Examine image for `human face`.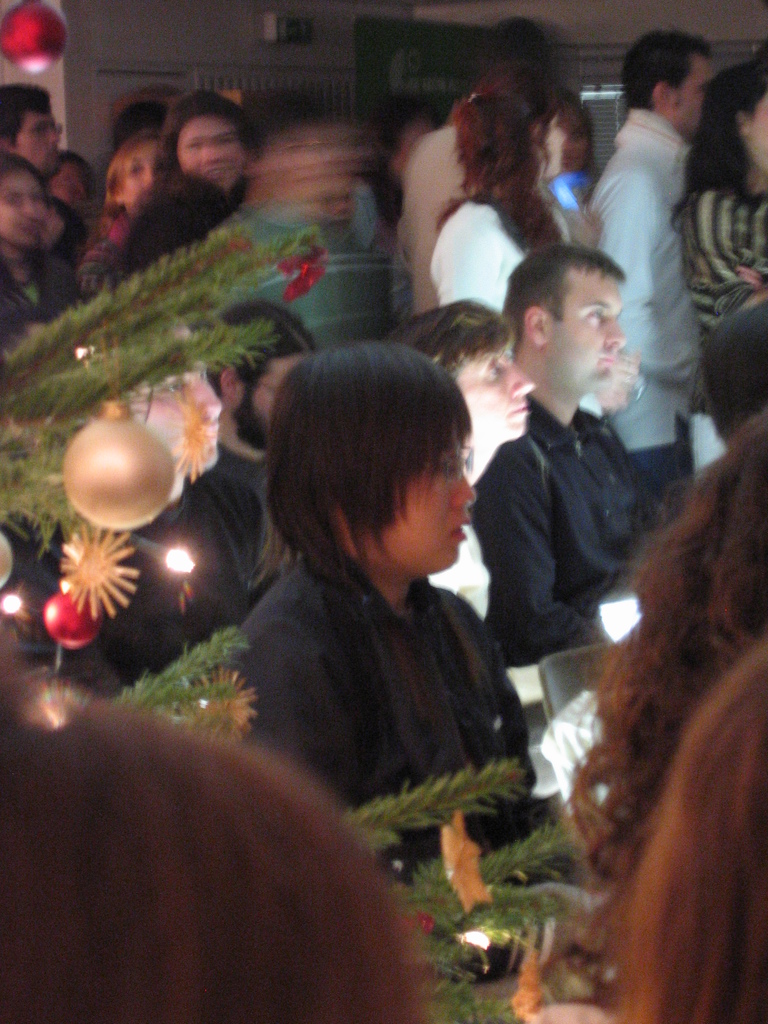
Examination result: <region>460, 345, 536, 438</region>.
